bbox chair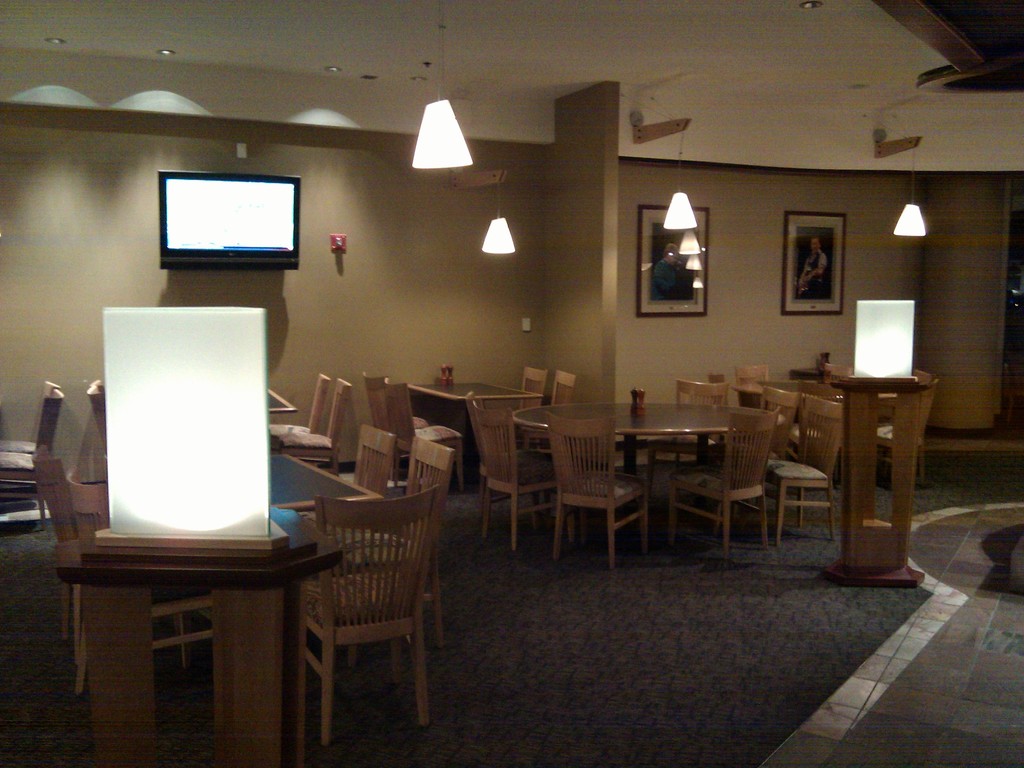
[361,373,429,472]
